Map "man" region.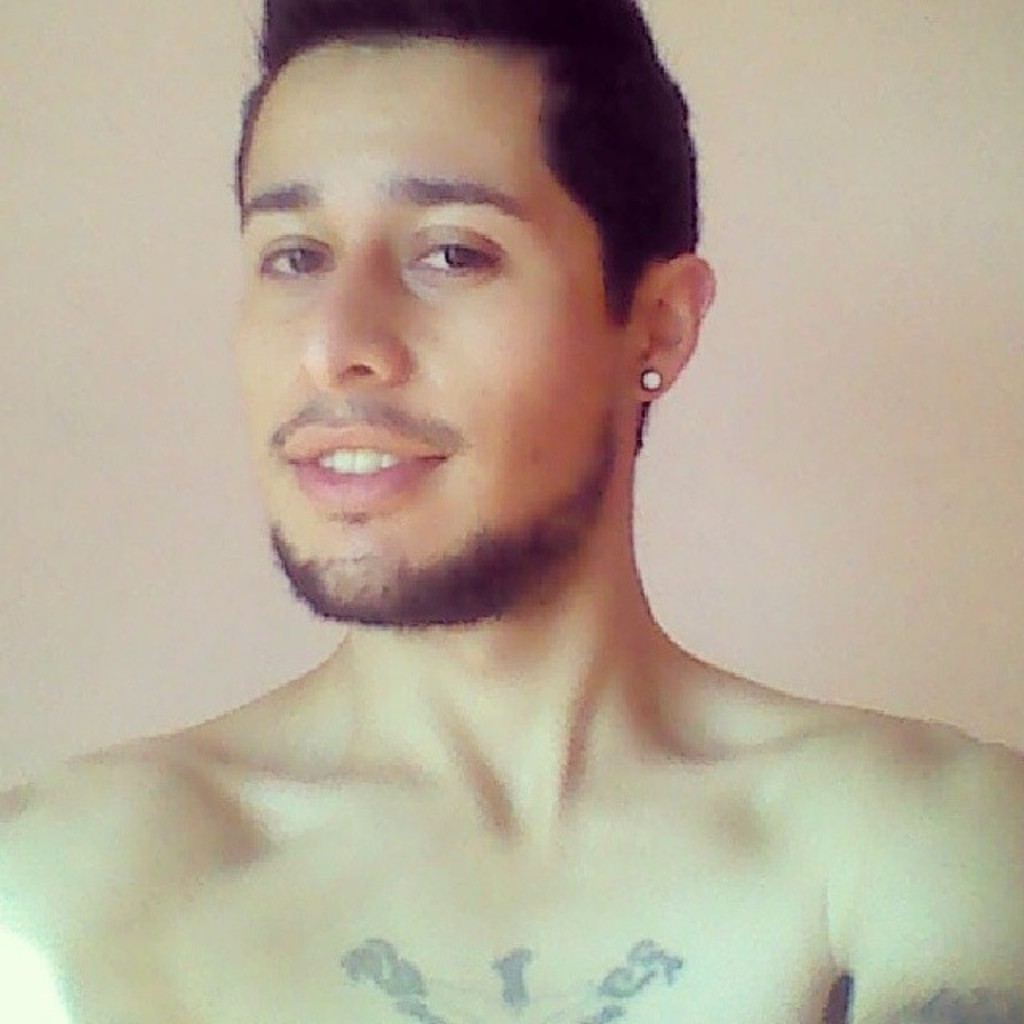
Mapped to <bbox>46, 0, 1011, 1000</bbox>.
